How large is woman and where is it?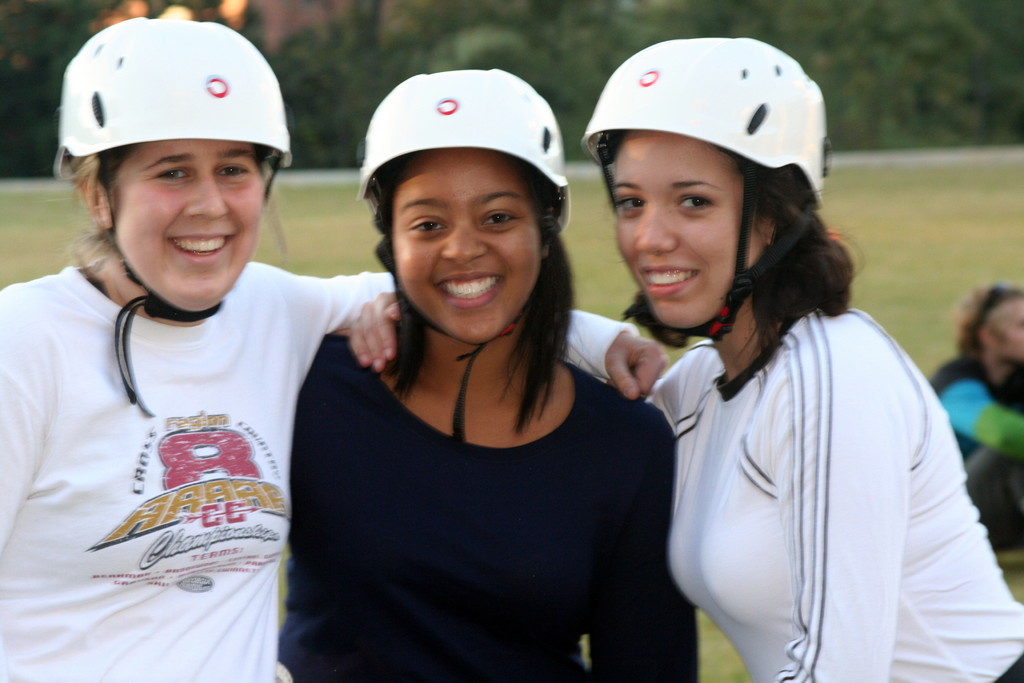
Bounding box: [929,278,1023,555].
